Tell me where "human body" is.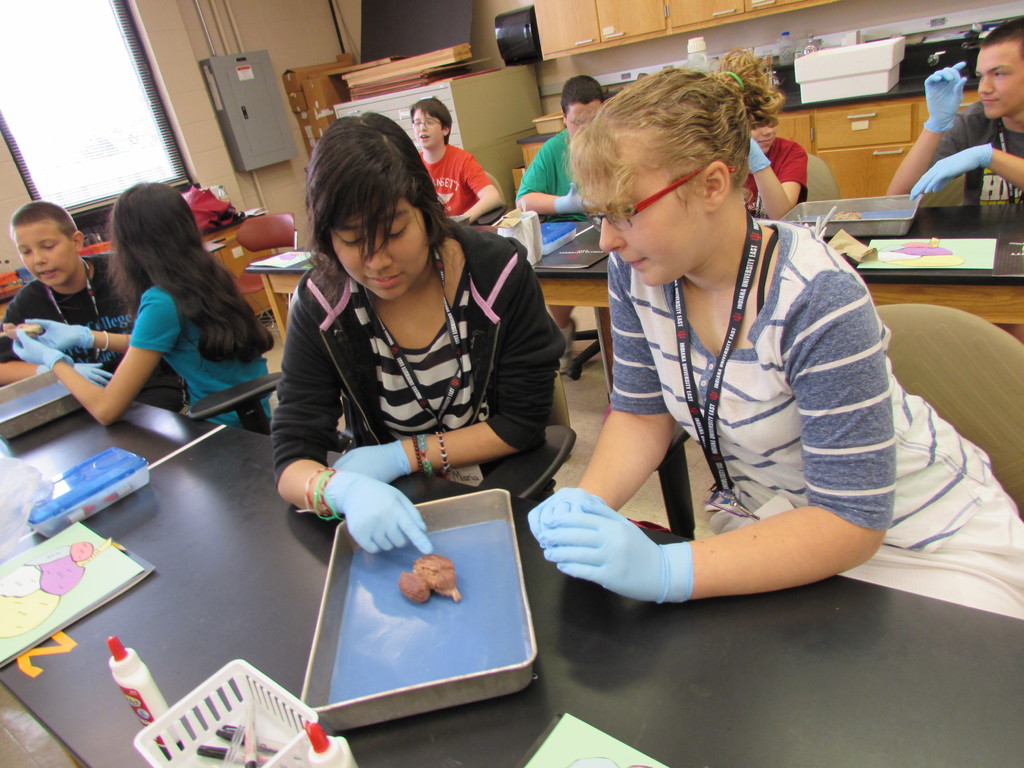
"human body" is at left=880, top=13, right=1023, bottom=198.
